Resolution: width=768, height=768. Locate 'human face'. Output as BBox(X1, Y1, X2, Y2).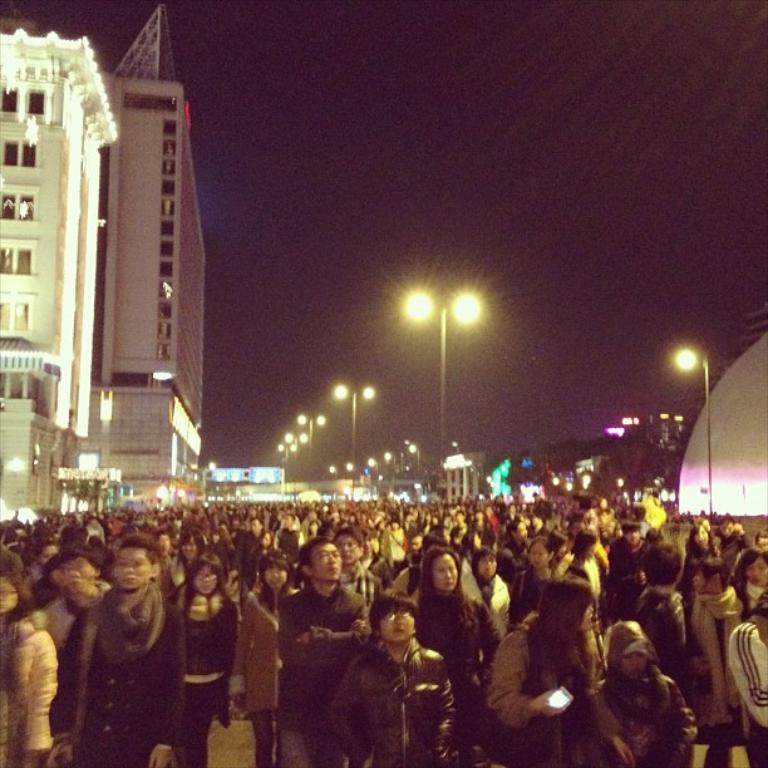
BBox(195, 566, 218, 595).
